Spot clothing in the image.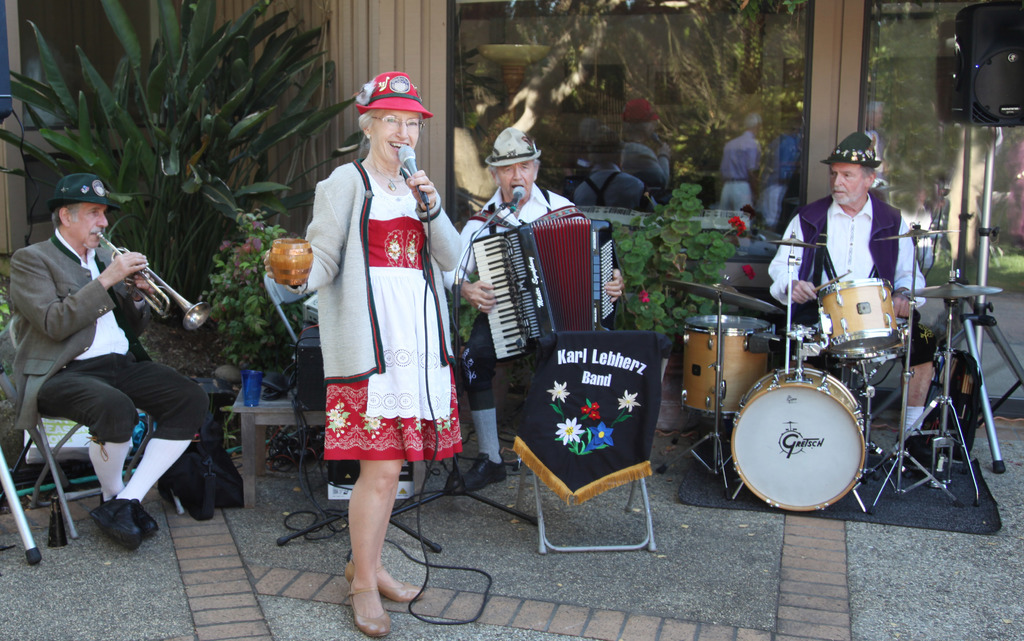
clothing found at 719:133:755:211.
